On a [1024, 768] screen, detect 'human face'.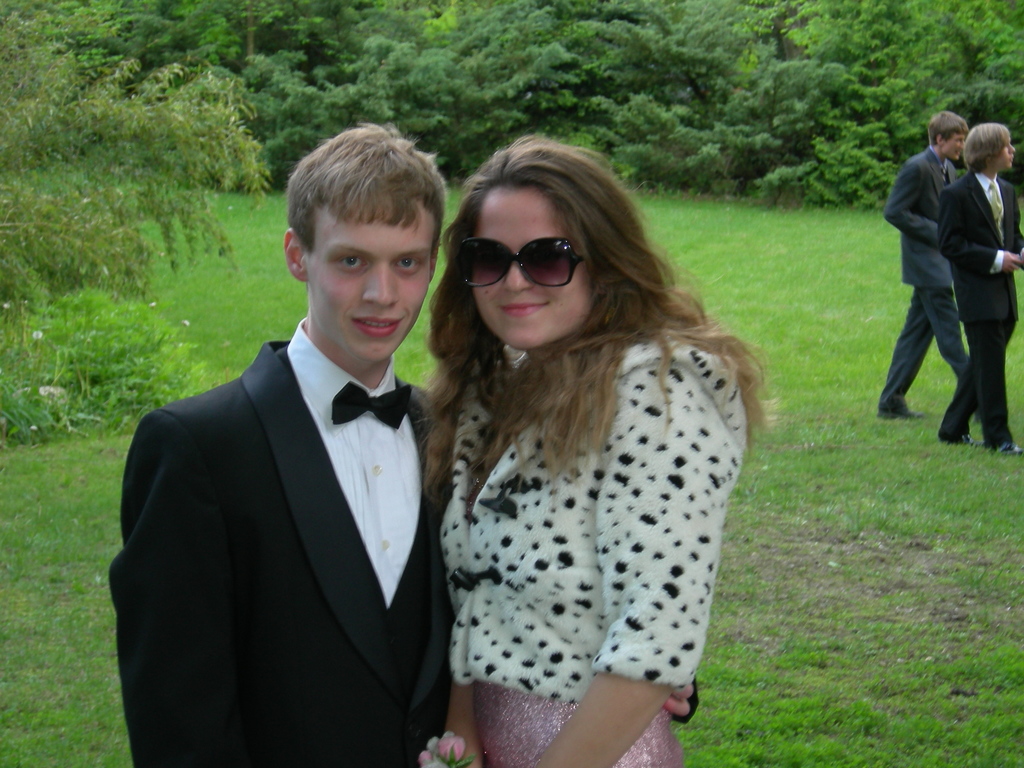
(465,188,585,348).
